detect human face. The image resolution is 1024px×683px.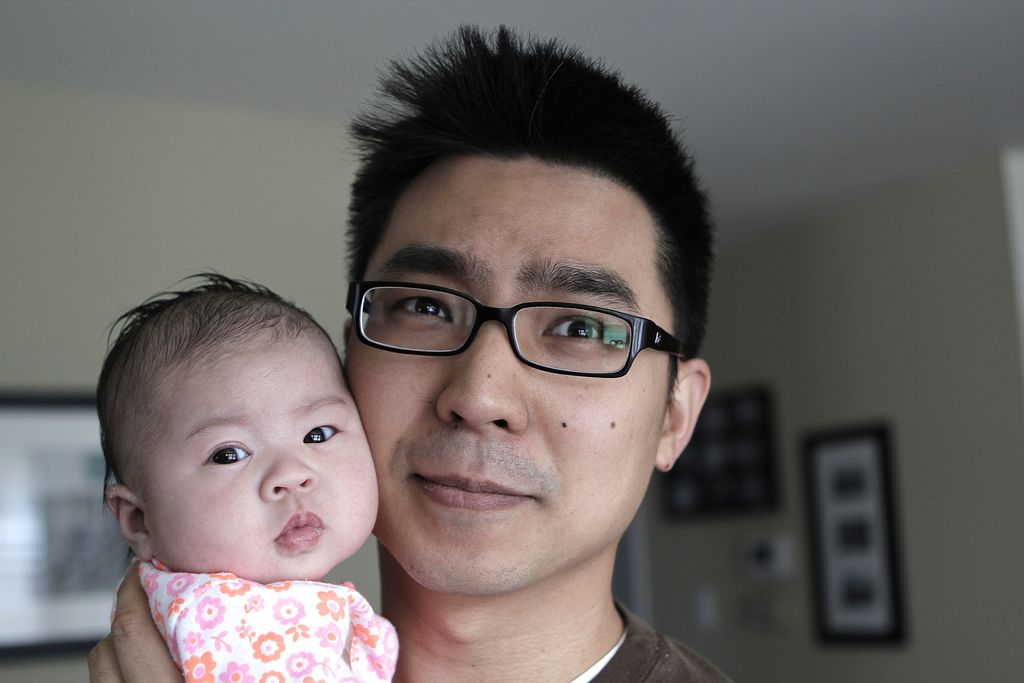
bbox=[343, 150, 668, 594].
